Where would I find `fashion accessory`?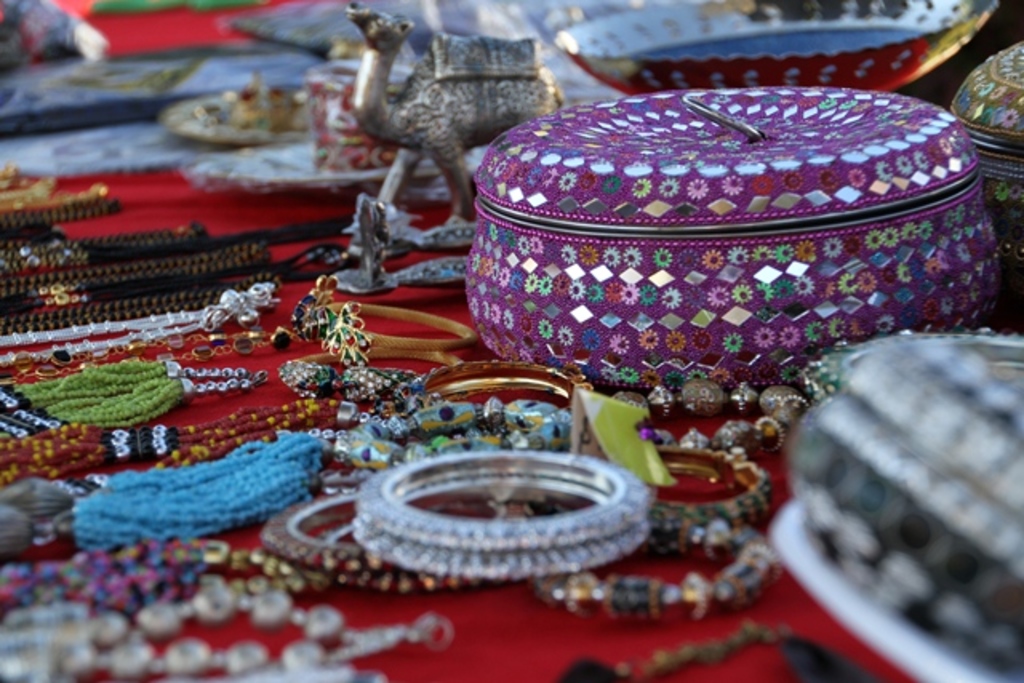
At BBox(69, 427, 330, 547).
